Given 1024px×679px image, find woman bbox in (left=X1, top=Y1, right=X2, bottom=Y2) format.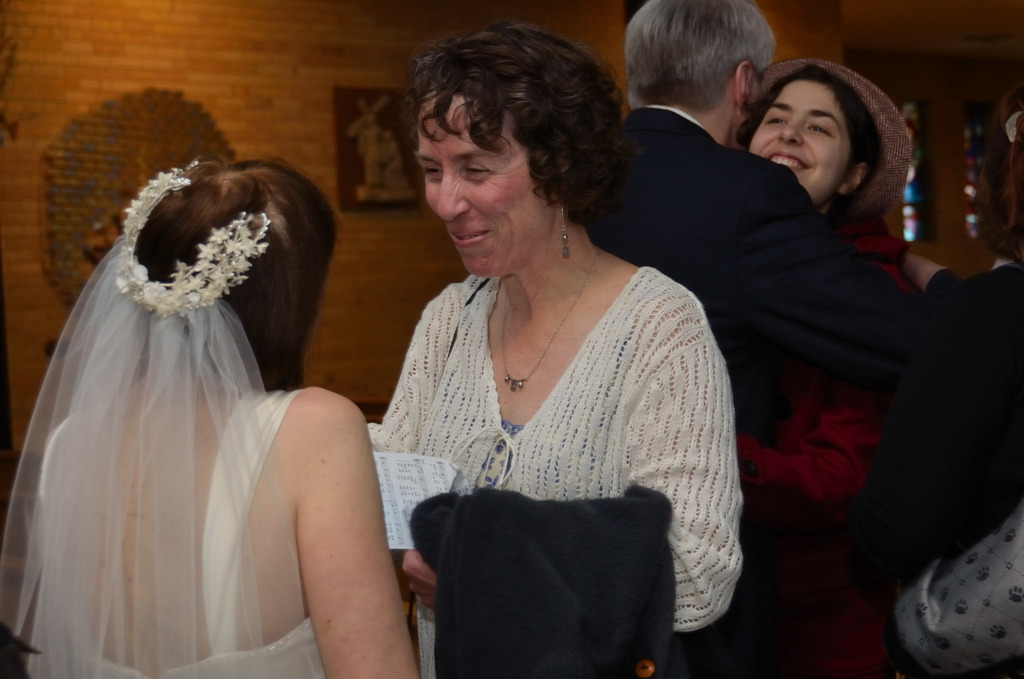
(left=905, top=76, right=1023, bottom=565).
